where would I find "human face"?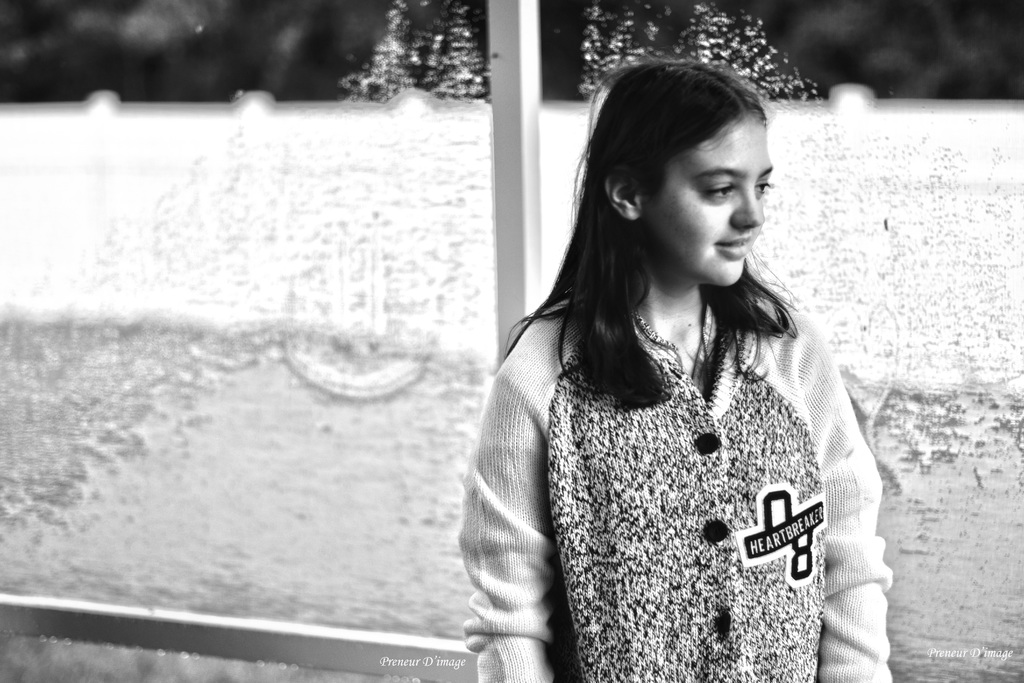
At pyautogui.locateOnScreen(637, 115, 775, 283).
